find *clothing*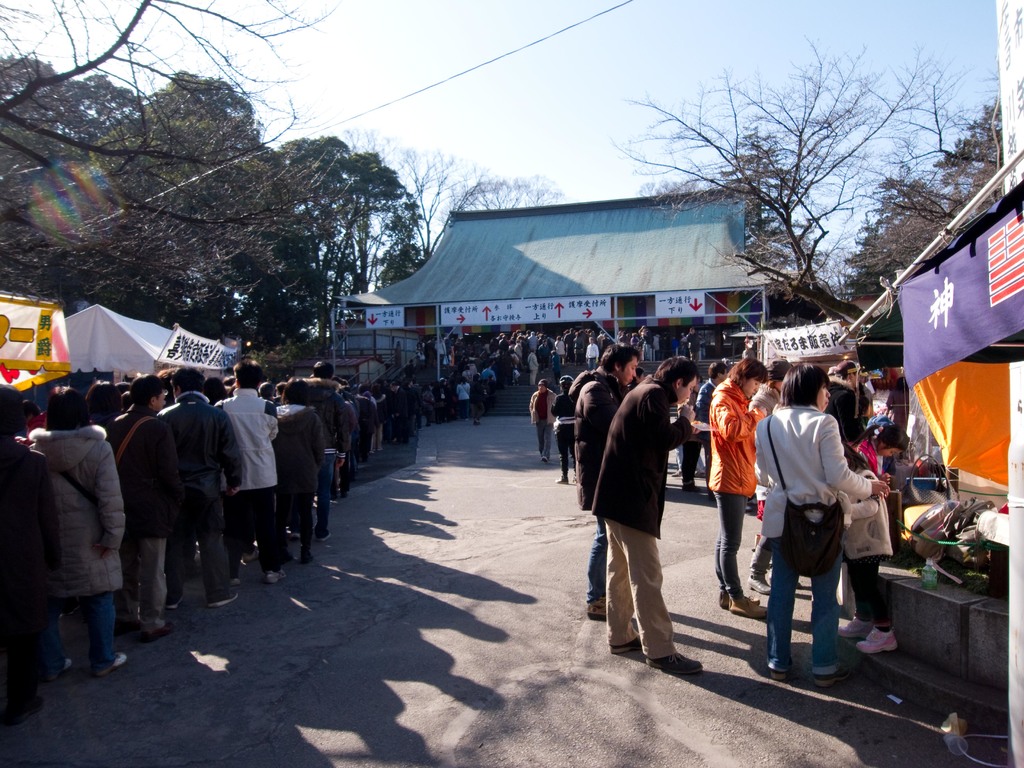
{"left": 340, "top": 401, "right": 382, "bottom": 470}
